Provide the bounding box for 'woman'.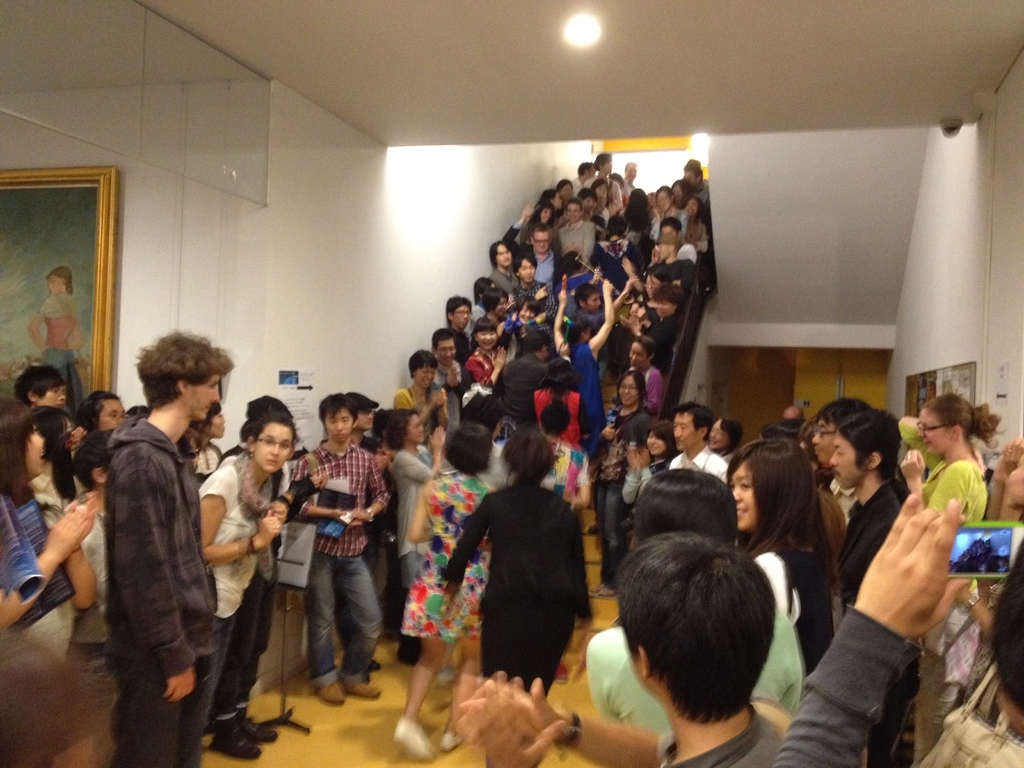
pyautogui.locateOnScreen(890, 390, 1006, 767).
